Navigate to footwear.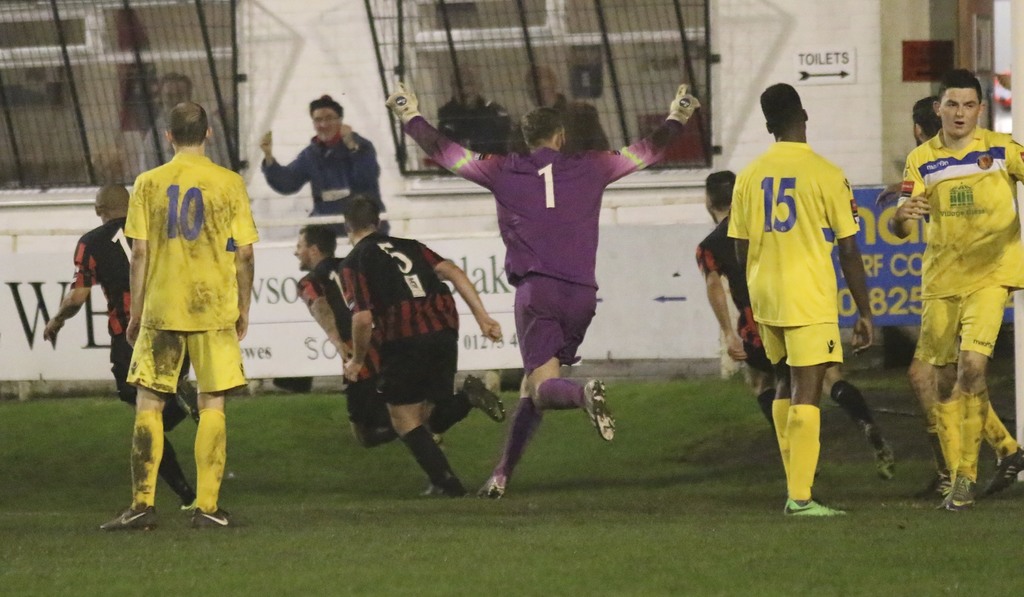
Navigation target: box(784, 497, 847, 521).
